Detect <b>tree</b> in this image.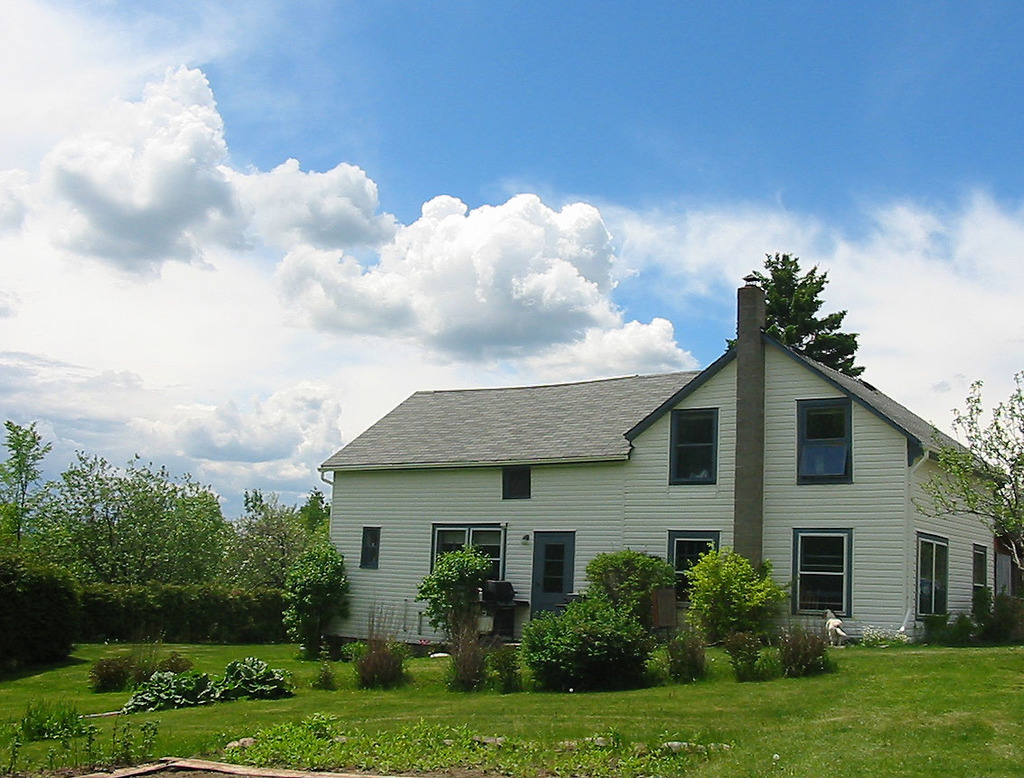
Detection: left=908, top=372, right=1023, bottom=576.
